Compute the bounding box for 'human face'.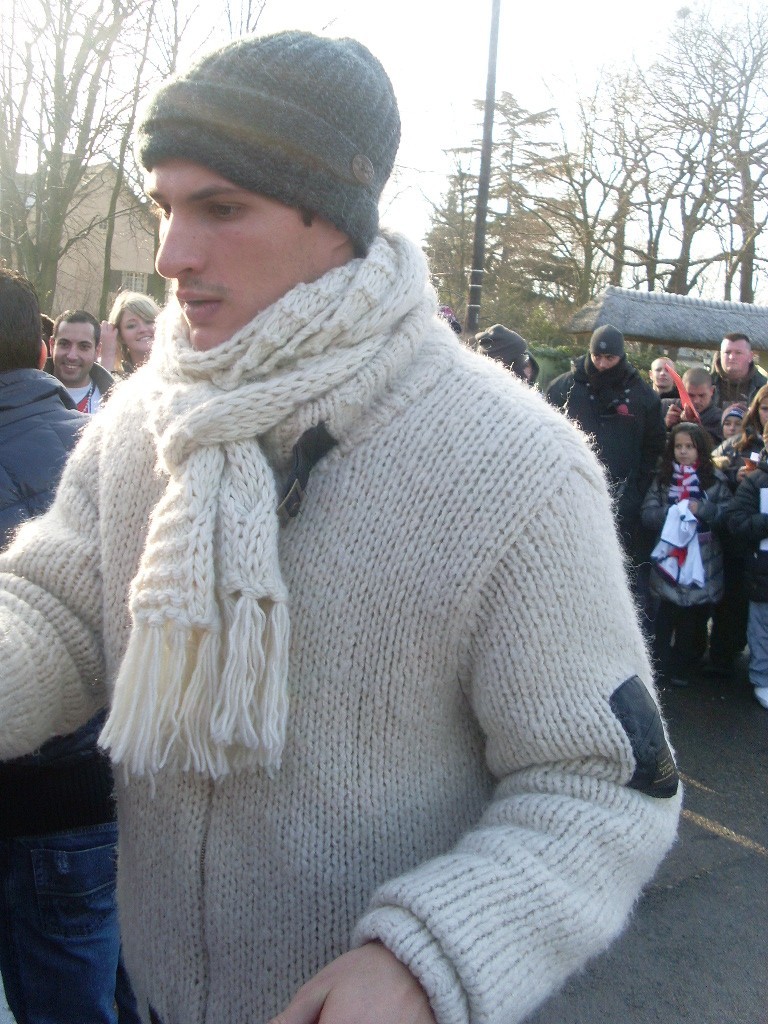
bbox(685, 387, 711, 412).
